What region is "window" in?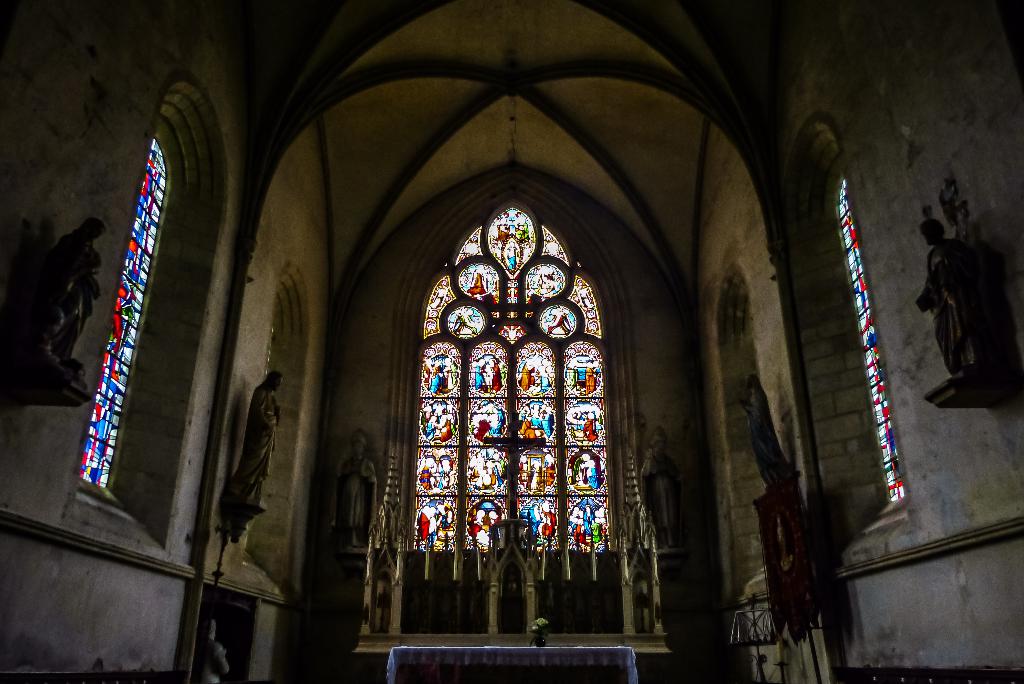
BBox(67, 82, 233, 550).
